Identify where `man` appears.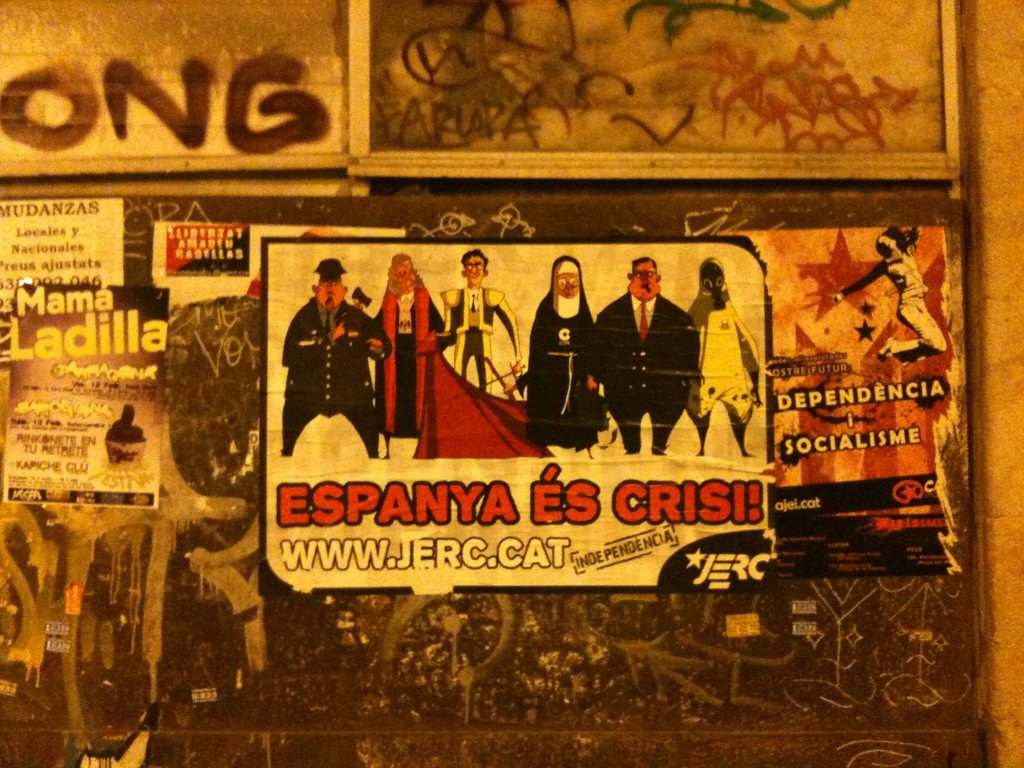
Appears at 278 272 383 461.
